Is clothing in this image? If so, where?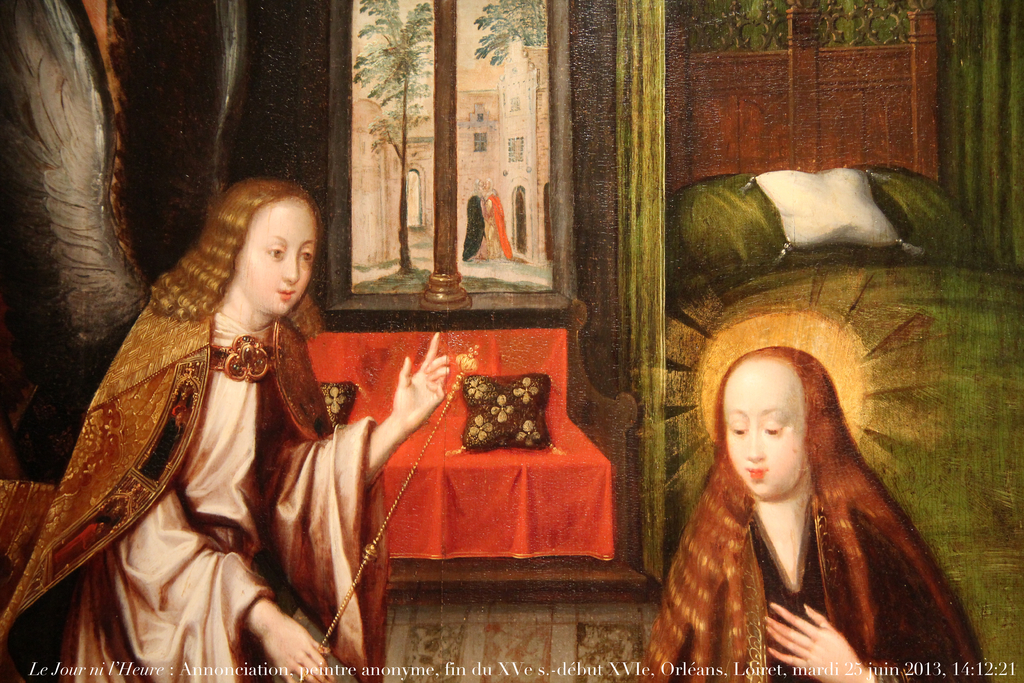
Yes, at 61 224 371 624.
